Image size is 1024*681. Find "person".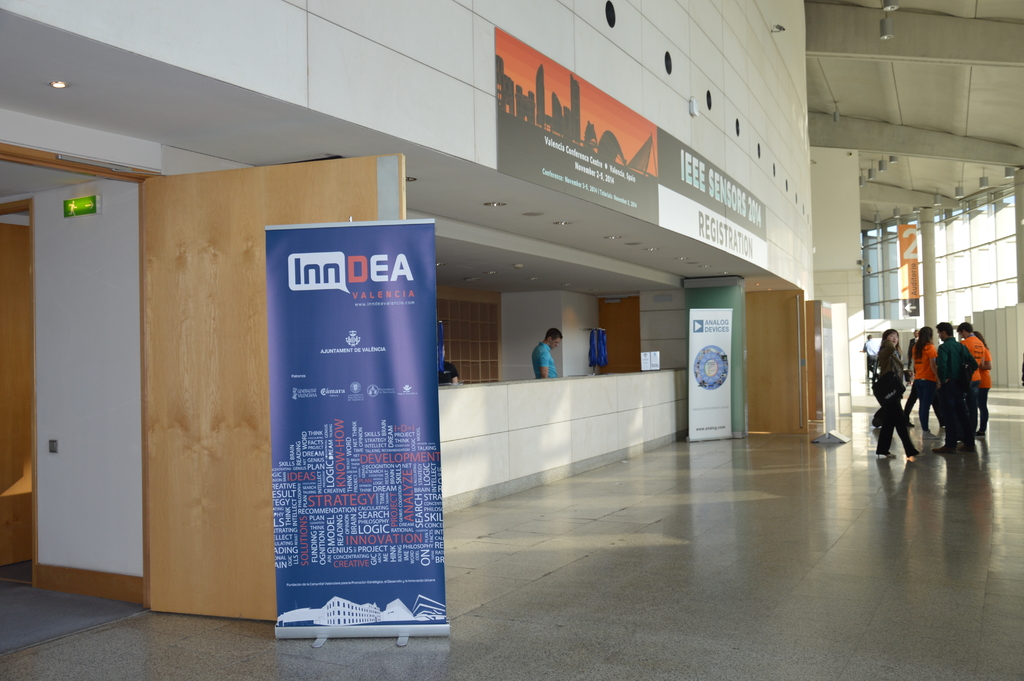
select_region(532, 324, 560, 375).
